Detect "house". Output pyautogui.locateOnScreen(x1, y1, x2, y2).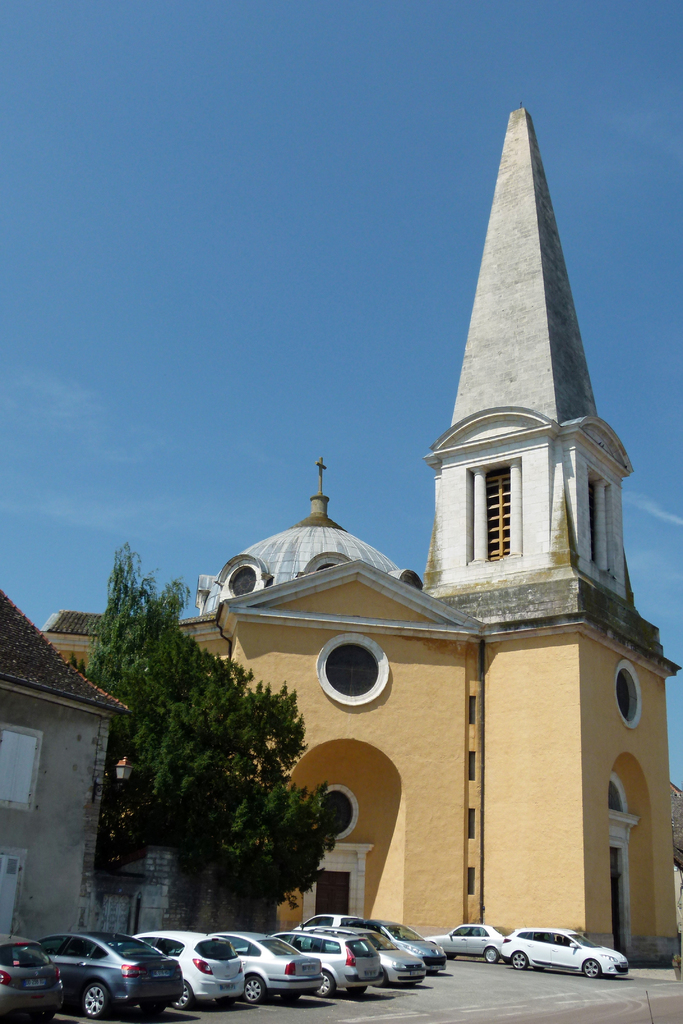
pyautogui.locateOnScreen(0, 588, 177, 960).
